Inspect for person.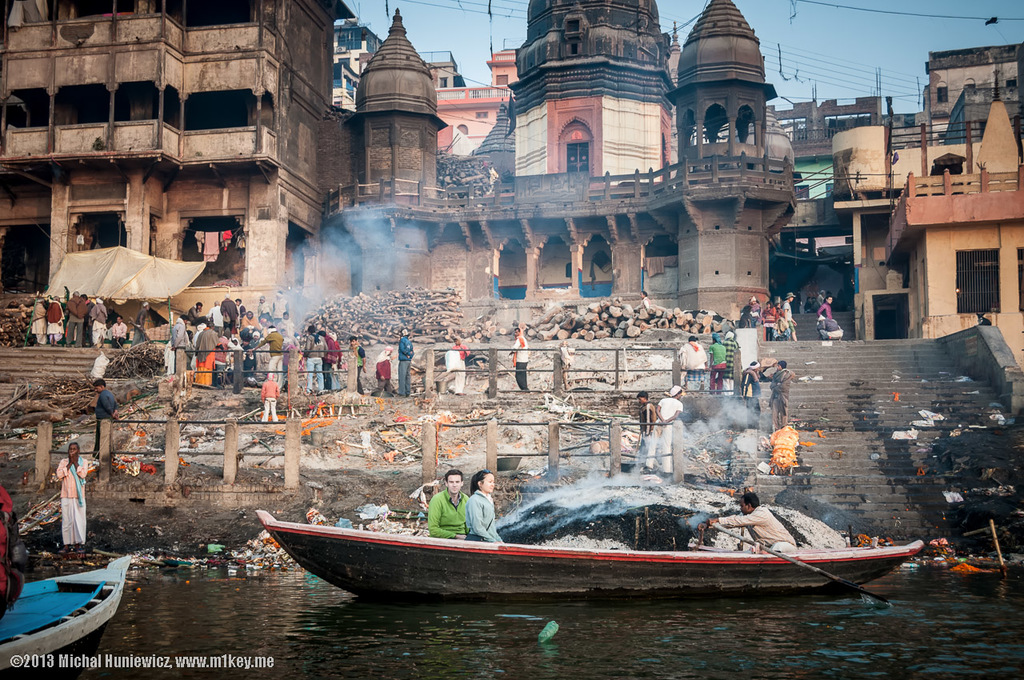
Inspection: region(771, 287, 798, 344).
